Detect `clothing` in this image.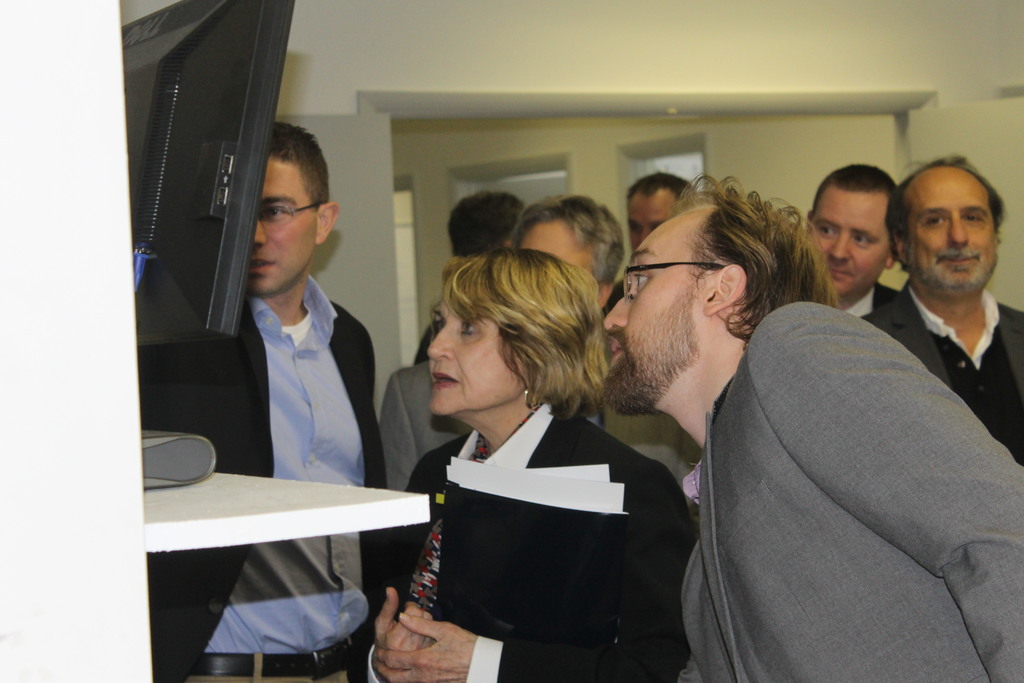
Detection: <bbox>379, 360, 698, 668</bbox>.
